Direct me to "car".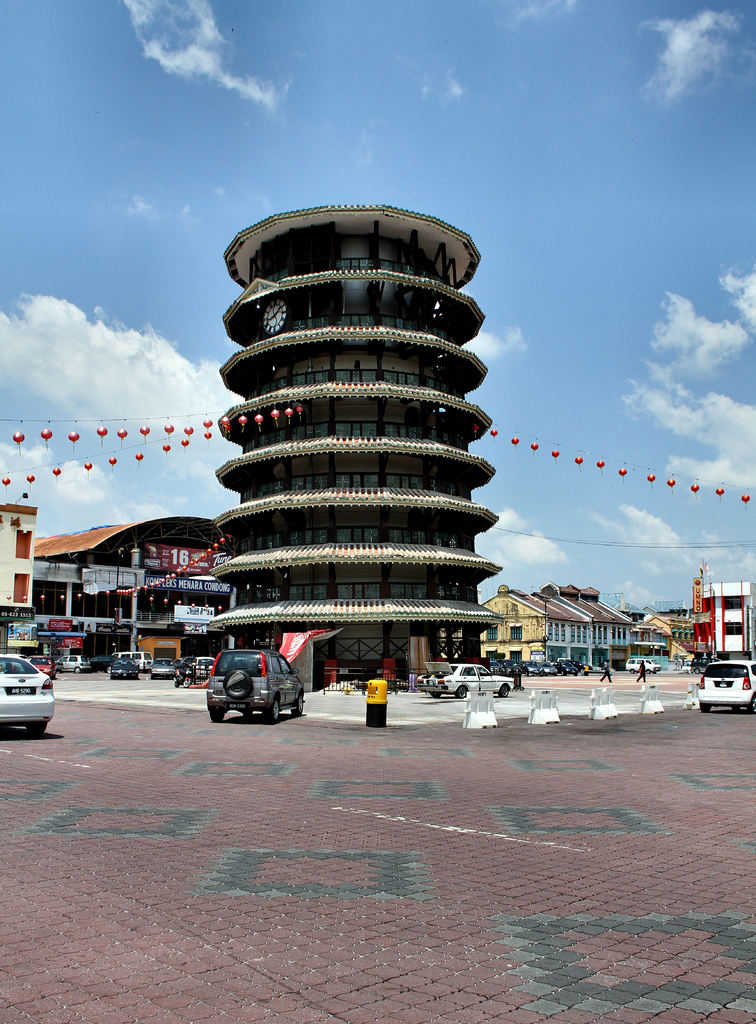
Direction: select_region(106, 657, 137, 684).
